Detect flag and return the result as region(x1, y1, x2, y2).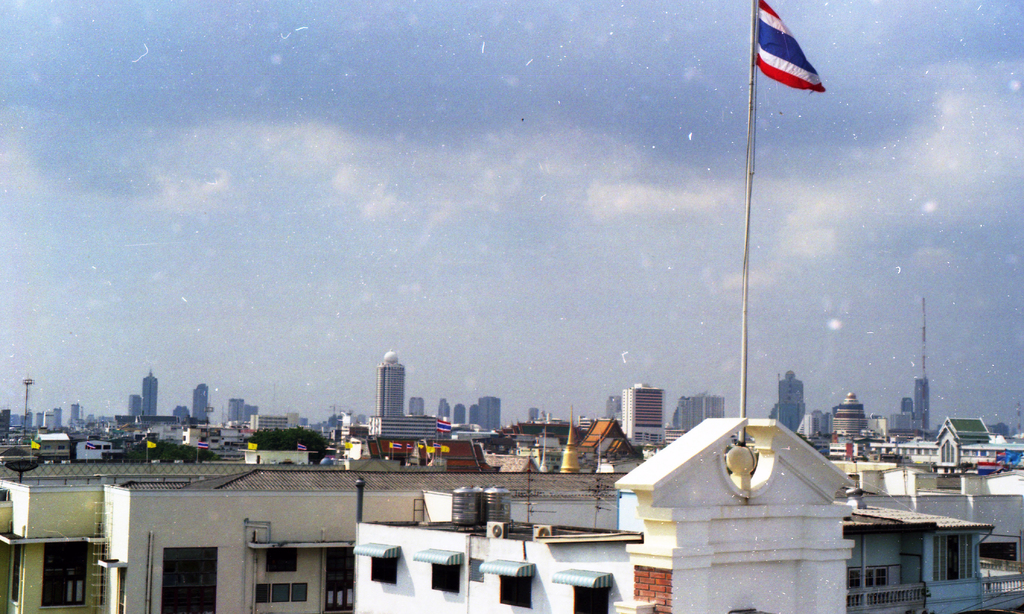
region(977, 458, 1000, 478).
